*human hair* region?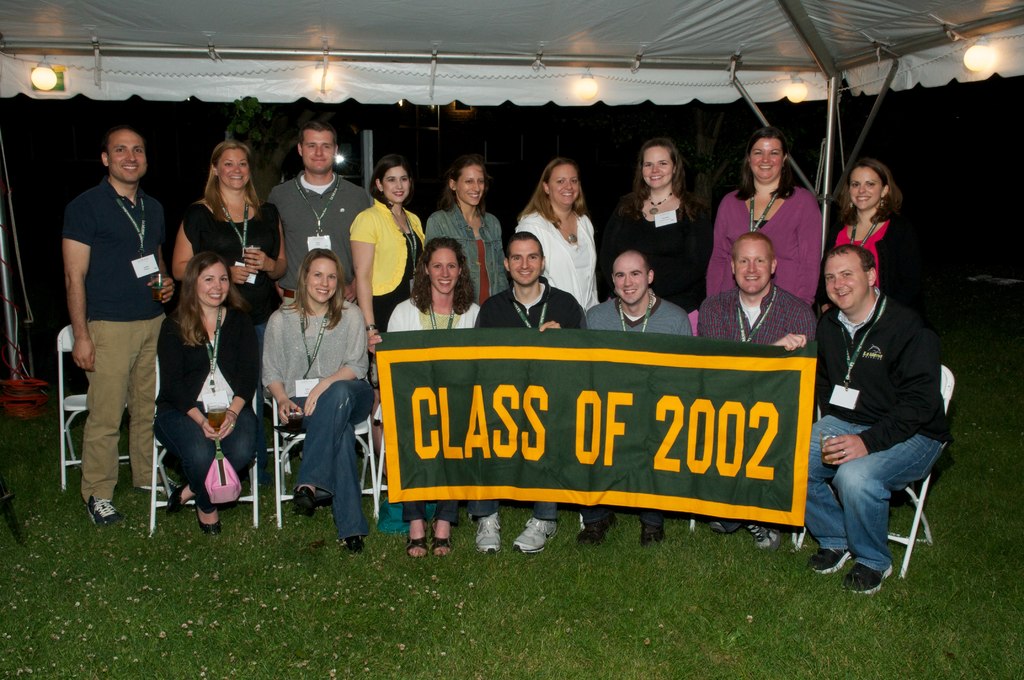
region(169, 249, 251, 348)
